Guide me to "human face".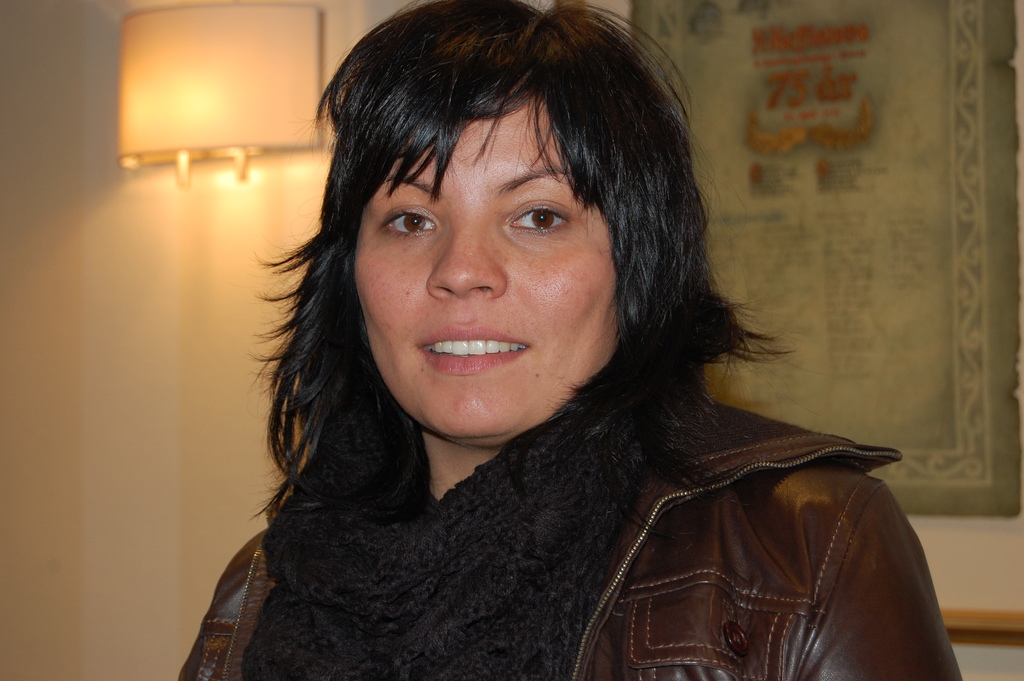
Guidance: l=356, t=94, r=622, b=438.
